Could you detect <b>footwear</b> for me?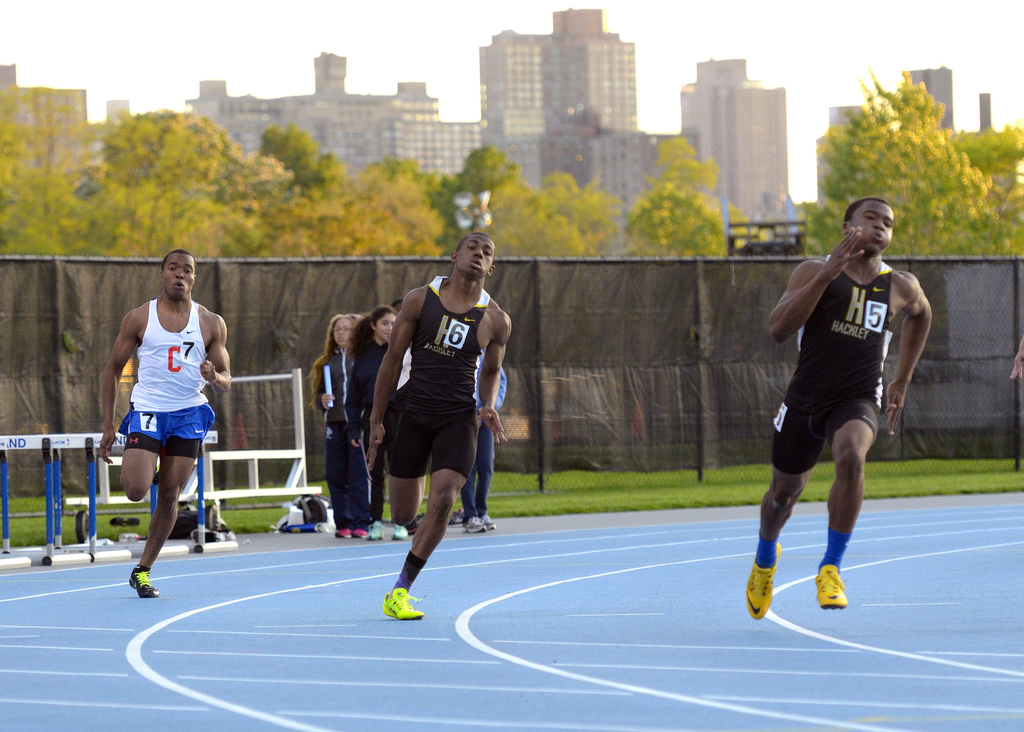
Detection result: [x1=125, y1=562, x2=160, y2=601].
